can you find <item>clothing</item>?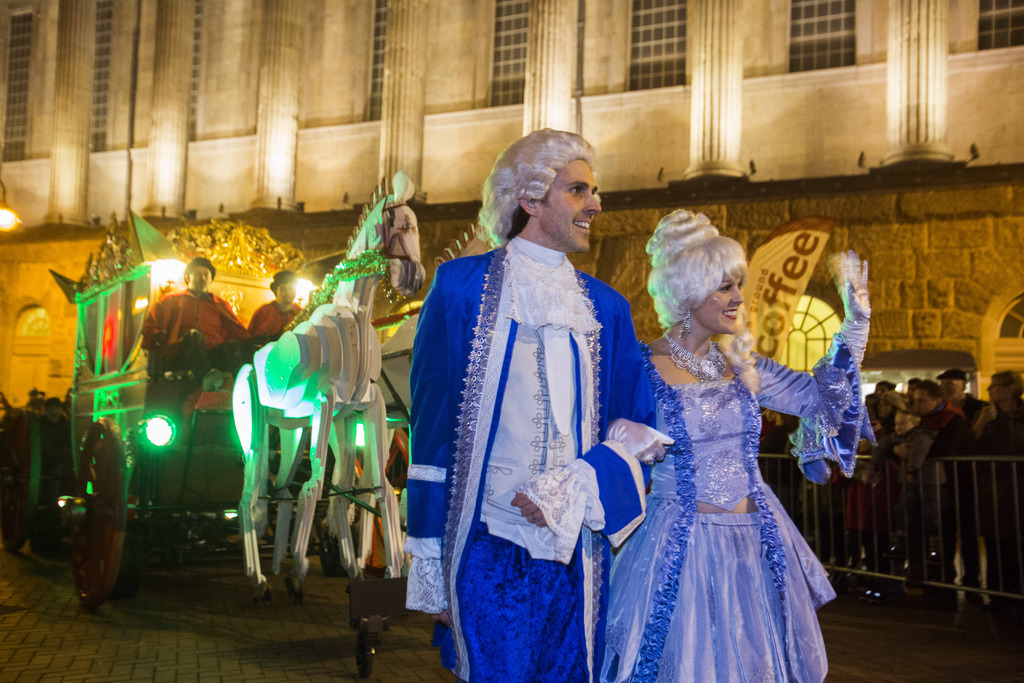
Yes, bounding box: BBox(20, 417, 69, 551).
